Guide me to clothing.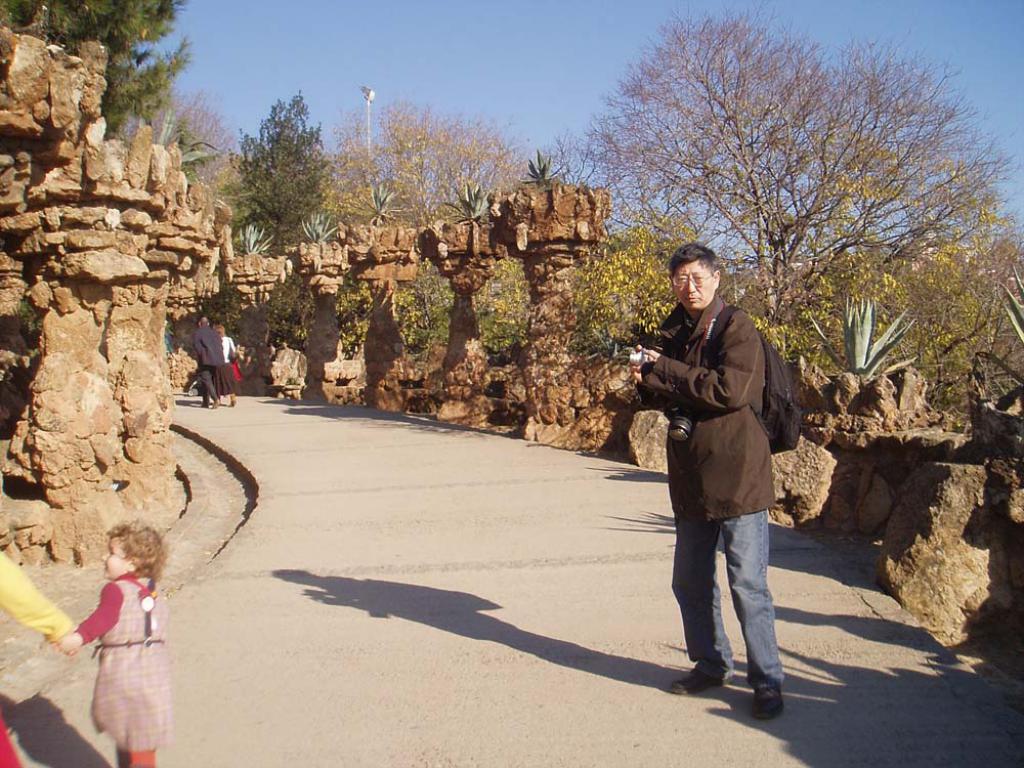
Guidance: <bbox>0, 545, 72, 646</bbox>.
